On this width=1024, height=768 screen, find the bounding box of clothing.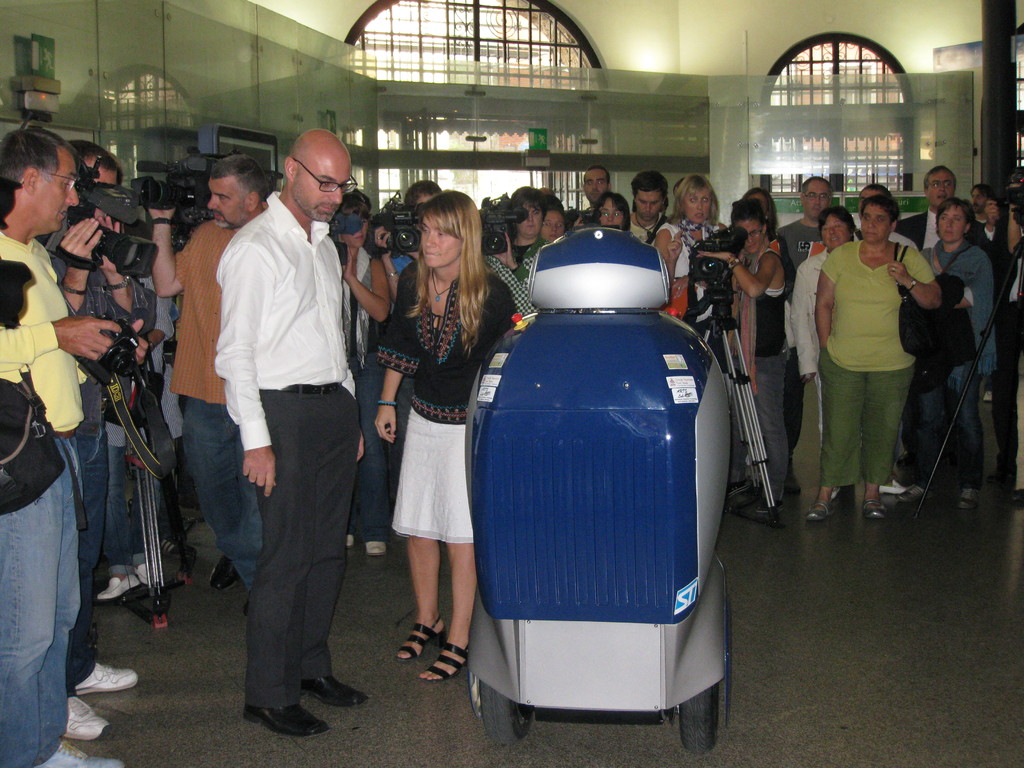
Bounding box: box=[200, 177, 371, 730].
